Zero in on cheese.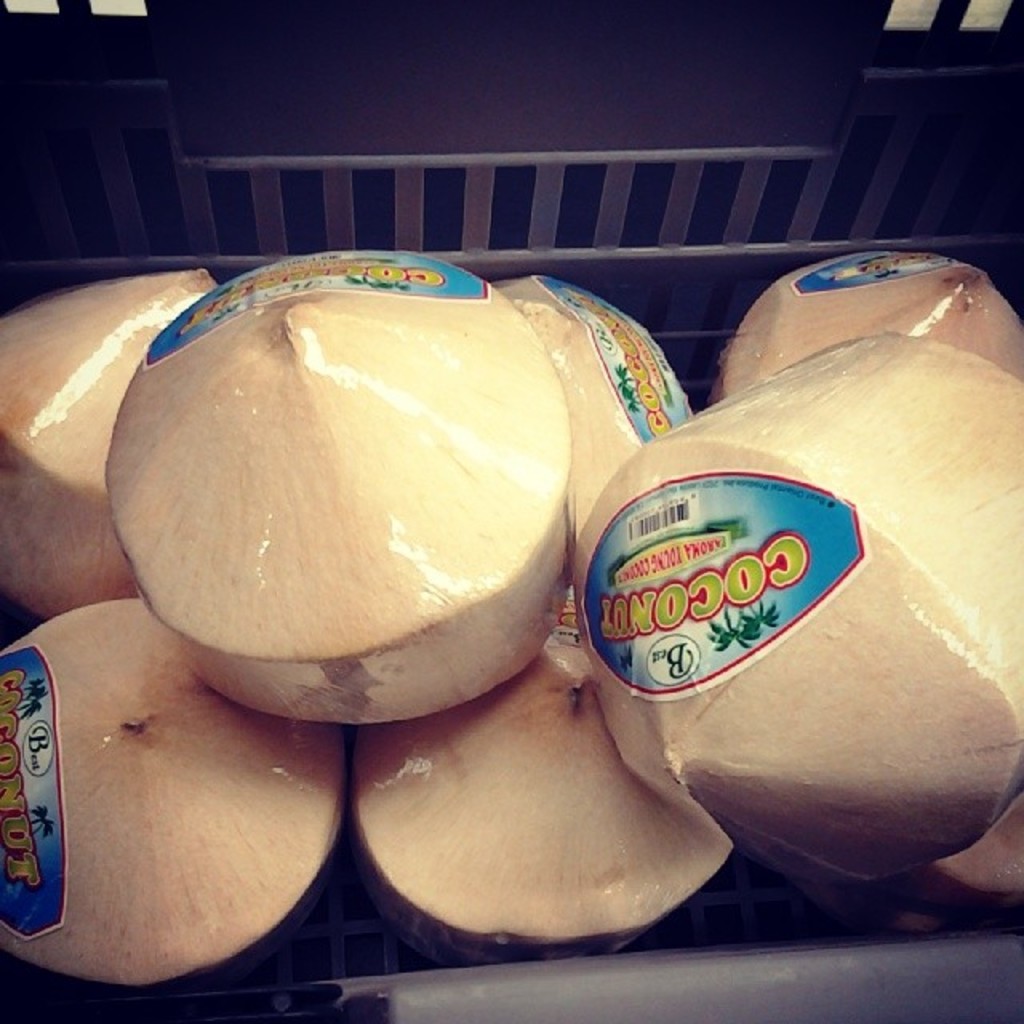
Zeroed in: (x1=0, y1=264, x2=218, y2=622).
